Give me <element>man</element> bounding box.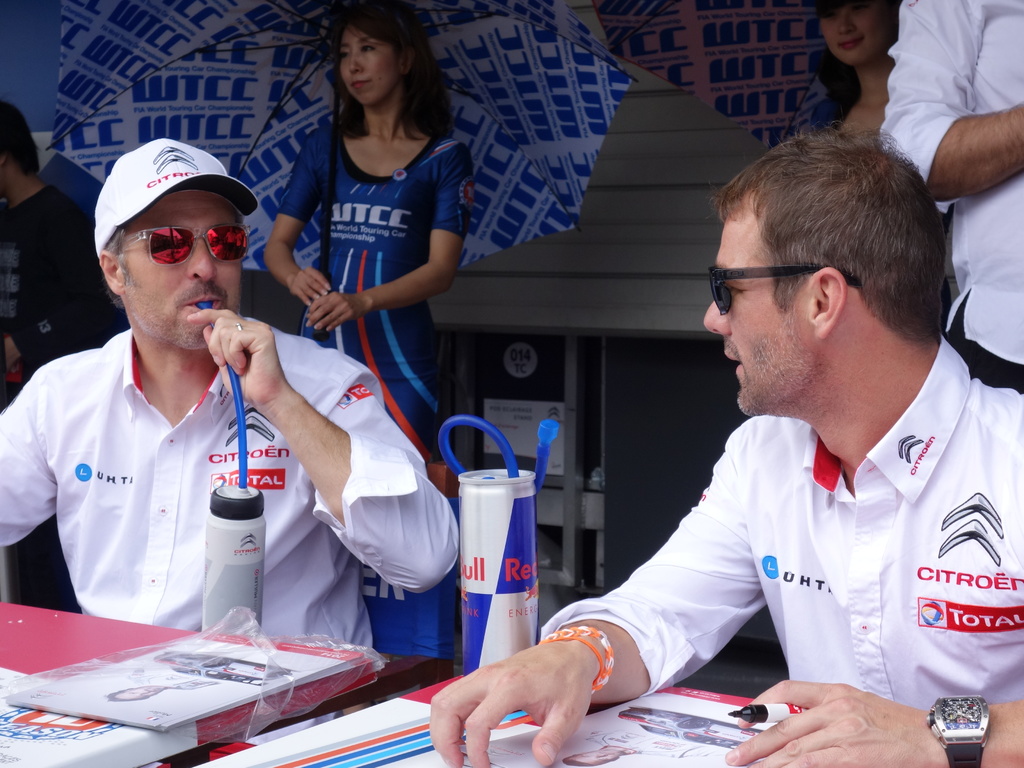
[left=877, top=0, right=1023, bottom=393].
